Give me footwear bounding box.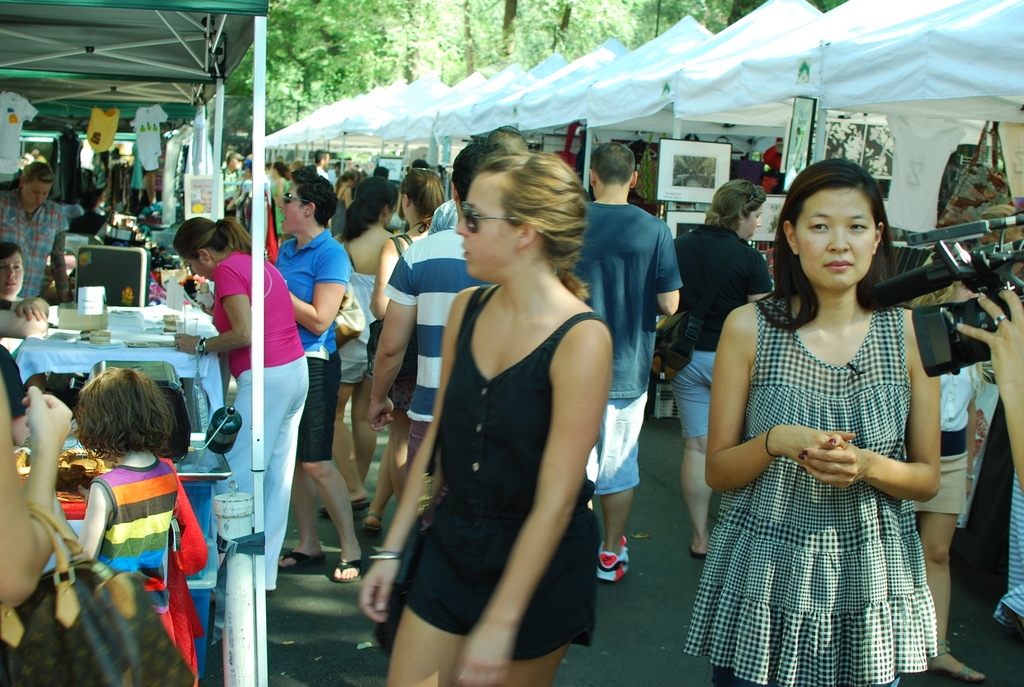
crop(591, 537, 637, 588).
